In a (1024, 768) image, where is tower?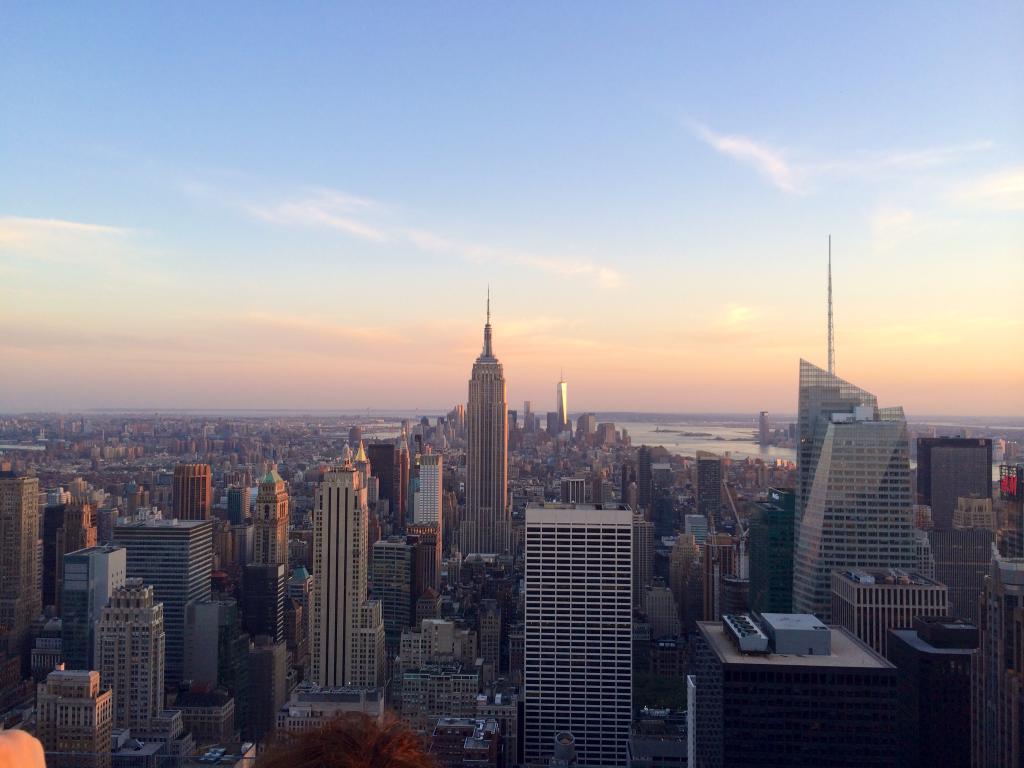
684 504 712 544.
